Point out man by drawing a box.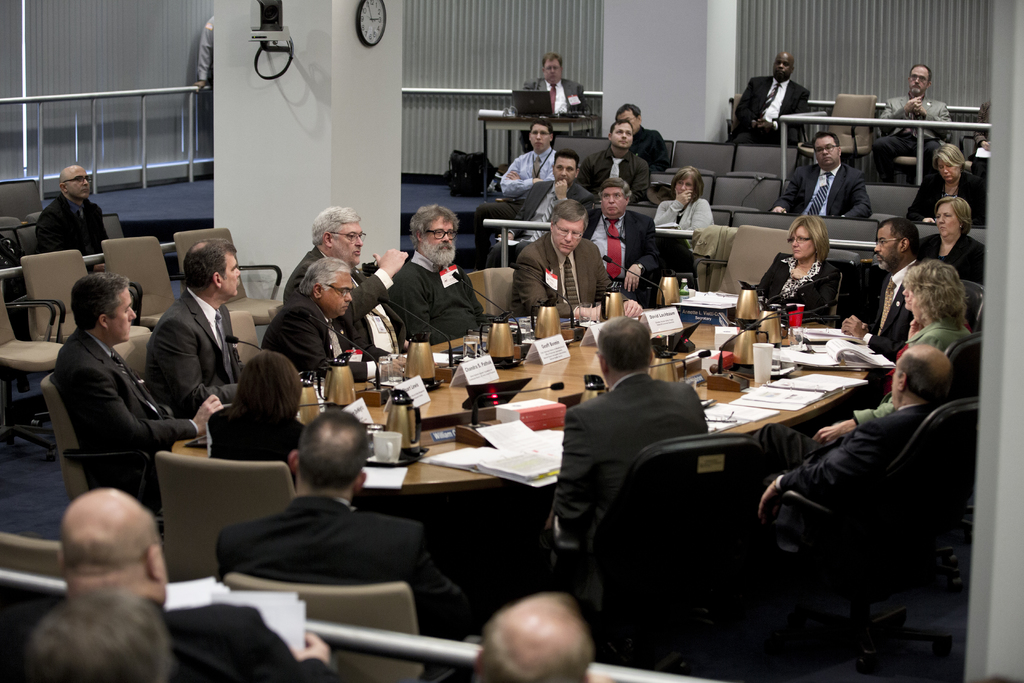
[749,343,950,536].
